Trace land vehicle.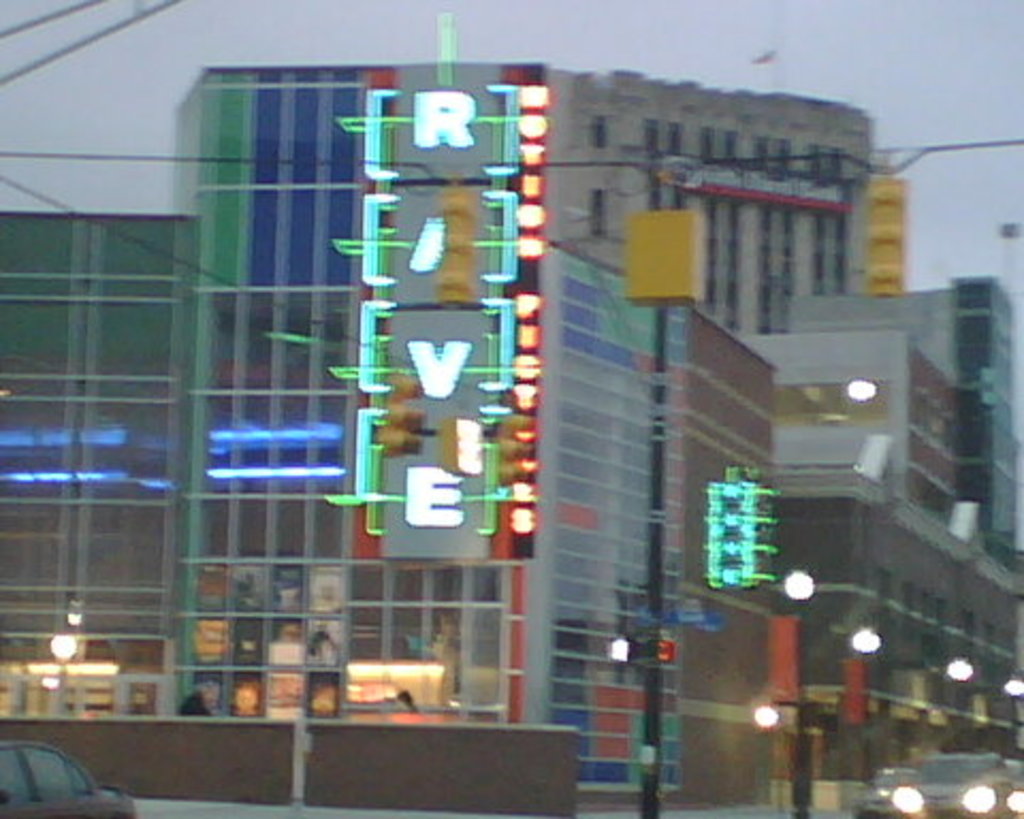
Traced to pyautogui.locateOnScreen(0, 746, 139, 817).
